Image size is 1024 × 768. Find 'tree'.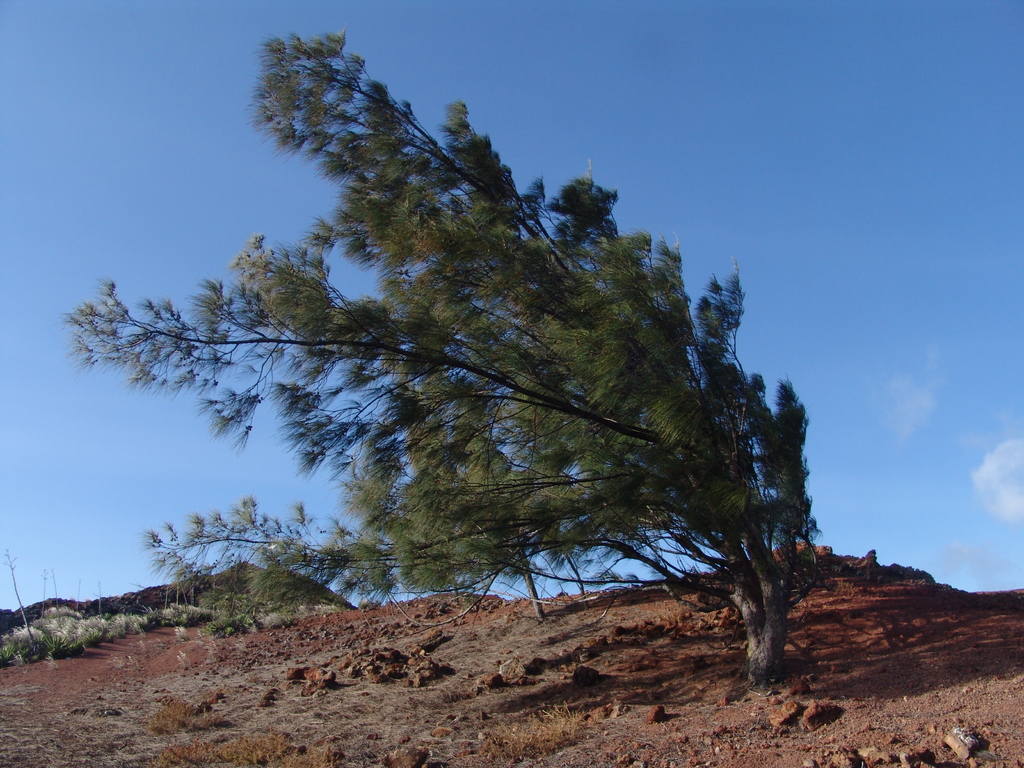
rect(63, 40, 856, 680).
